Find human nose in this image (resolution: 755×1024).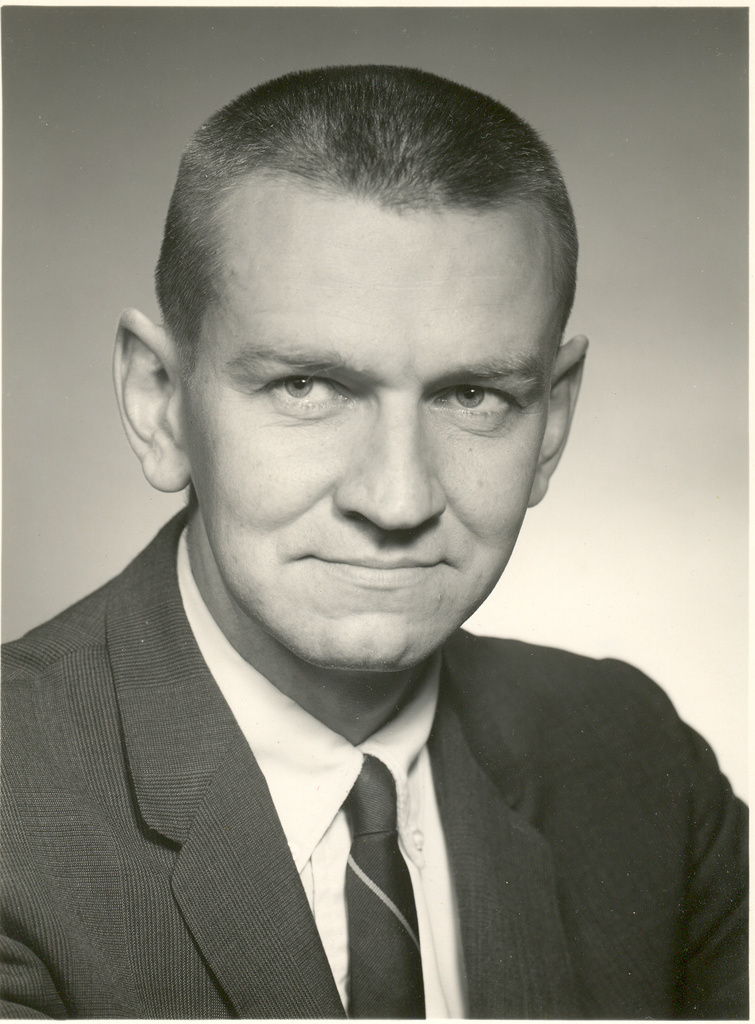
[336, 395, 452, 534].
